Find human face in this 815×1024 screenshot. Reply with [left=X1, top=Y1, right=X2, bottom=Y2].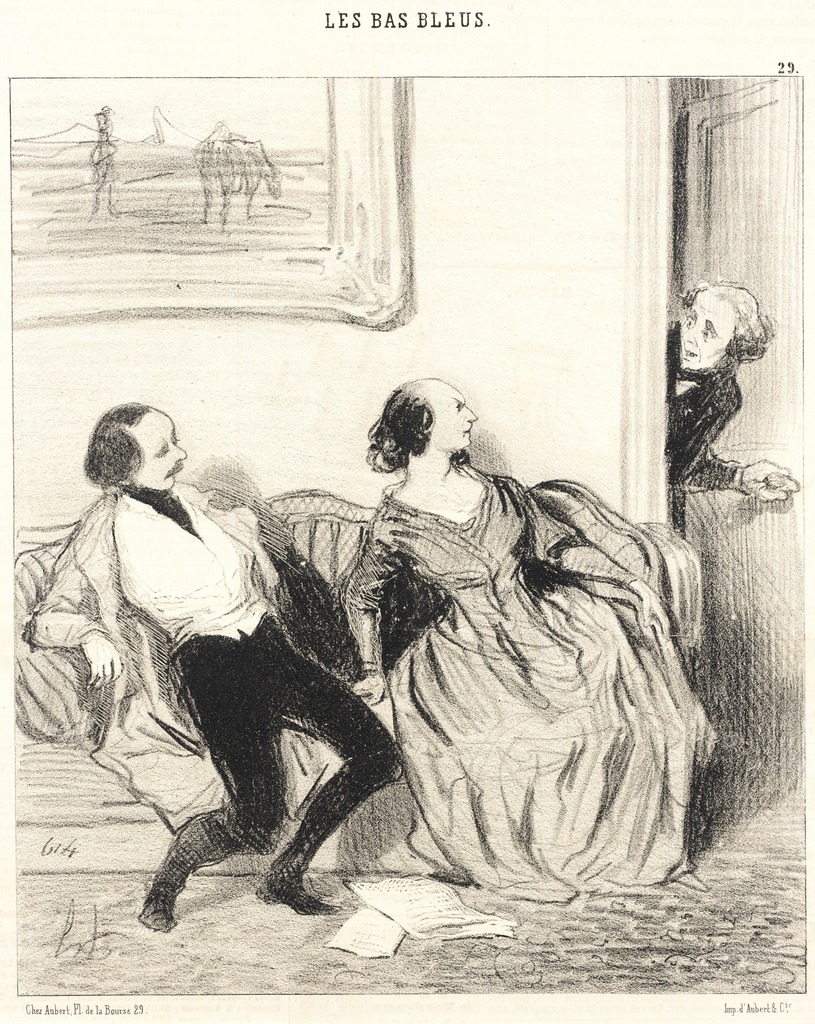
[left=676, top=281, right=779, bottom=377].
